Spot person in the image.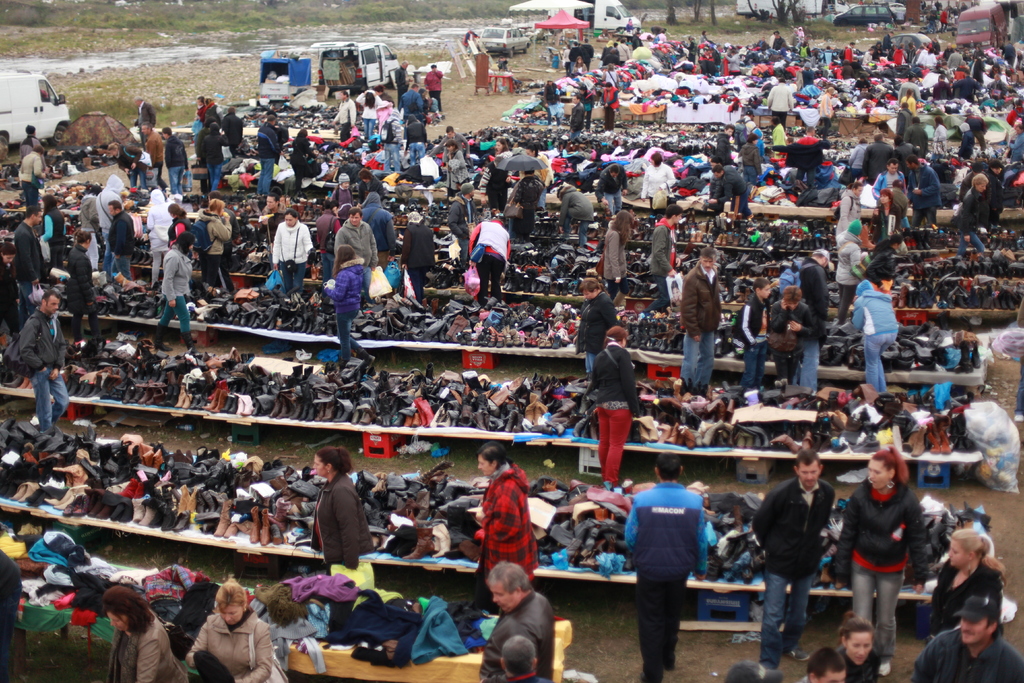
person found at bbox=[862, 445, 934, 665].
